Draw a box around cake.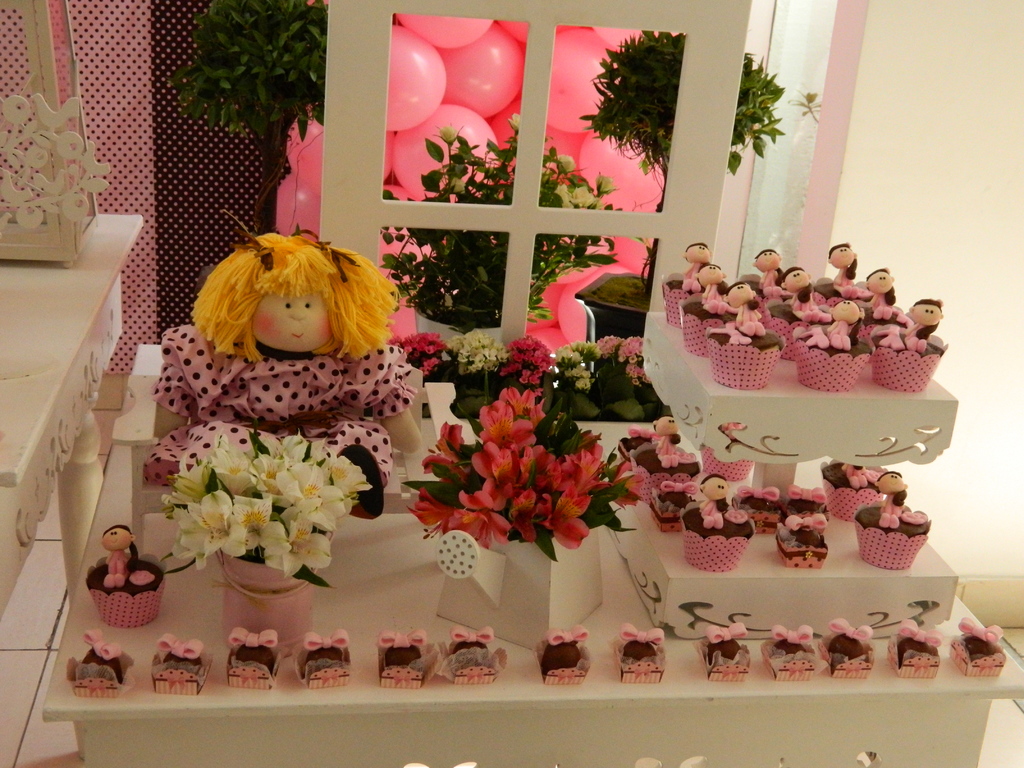
bbox(143, 626, 209, 696).
